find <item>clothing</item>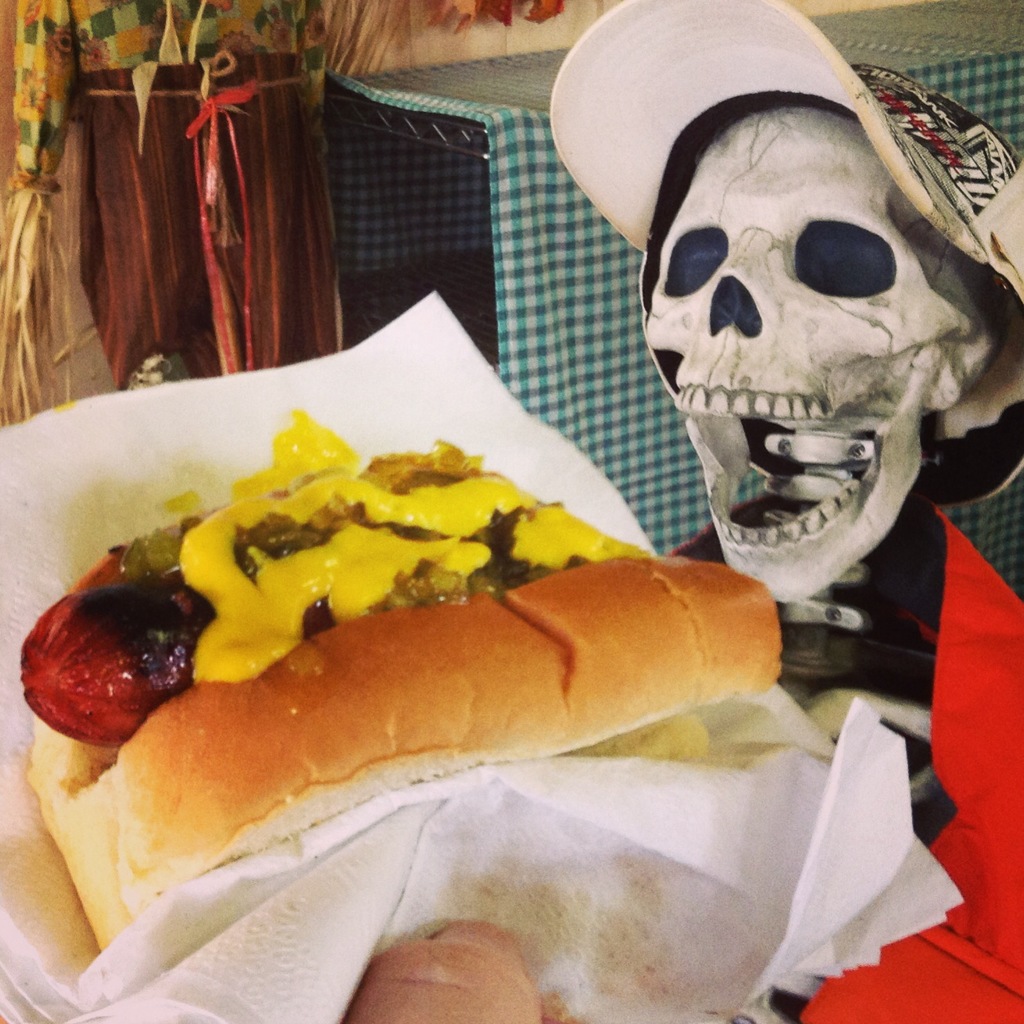
[668,484,1023,1023]
